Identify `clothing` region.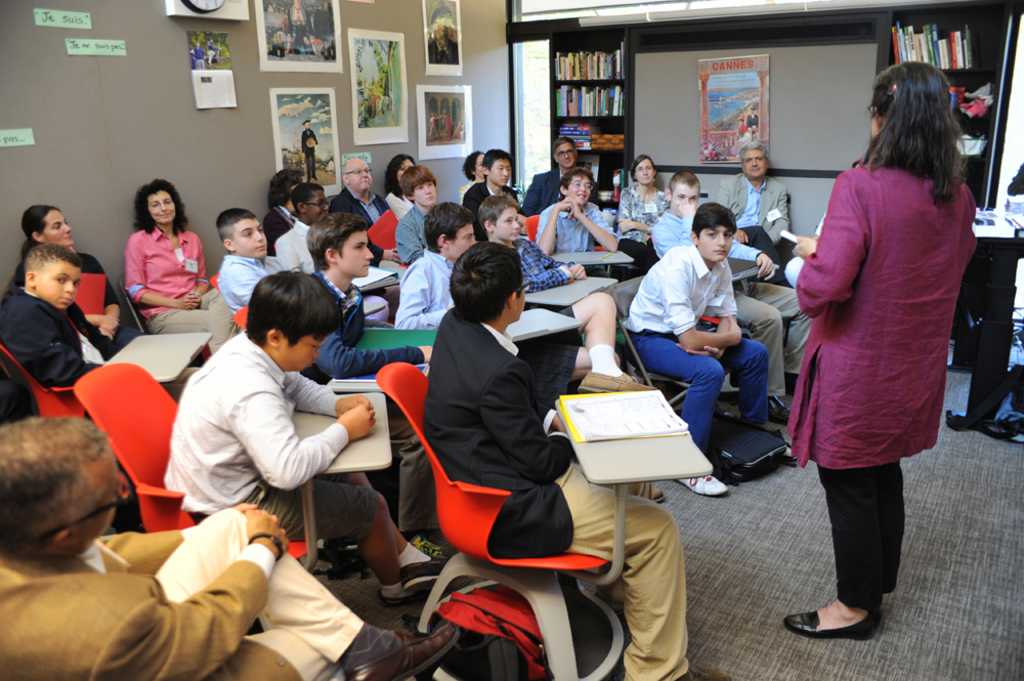
Region: rect(515, 233, 568, 292).
